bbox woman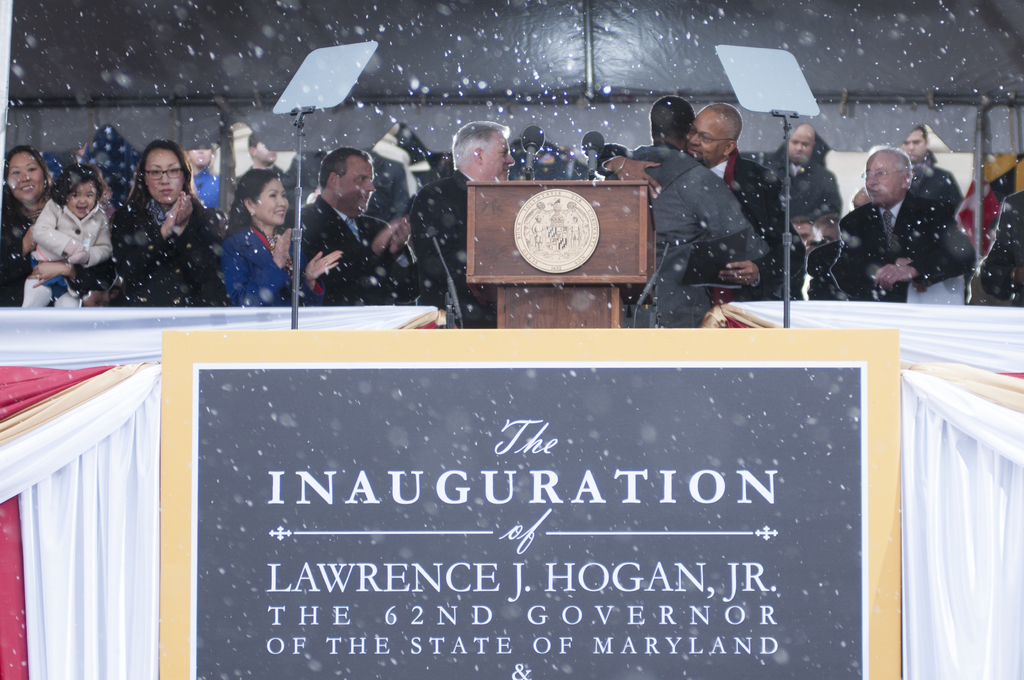
x1=0, y1=138, x2=47, y2=318
